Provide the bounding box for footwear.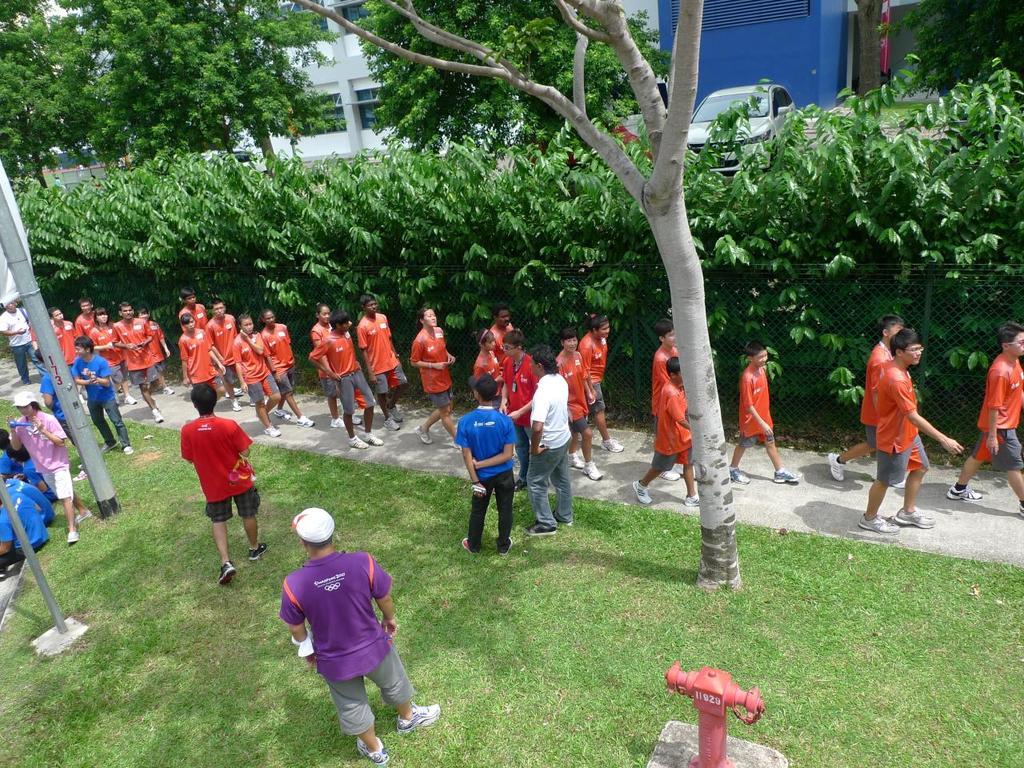
bbox=[523, 523, 557, 538].
